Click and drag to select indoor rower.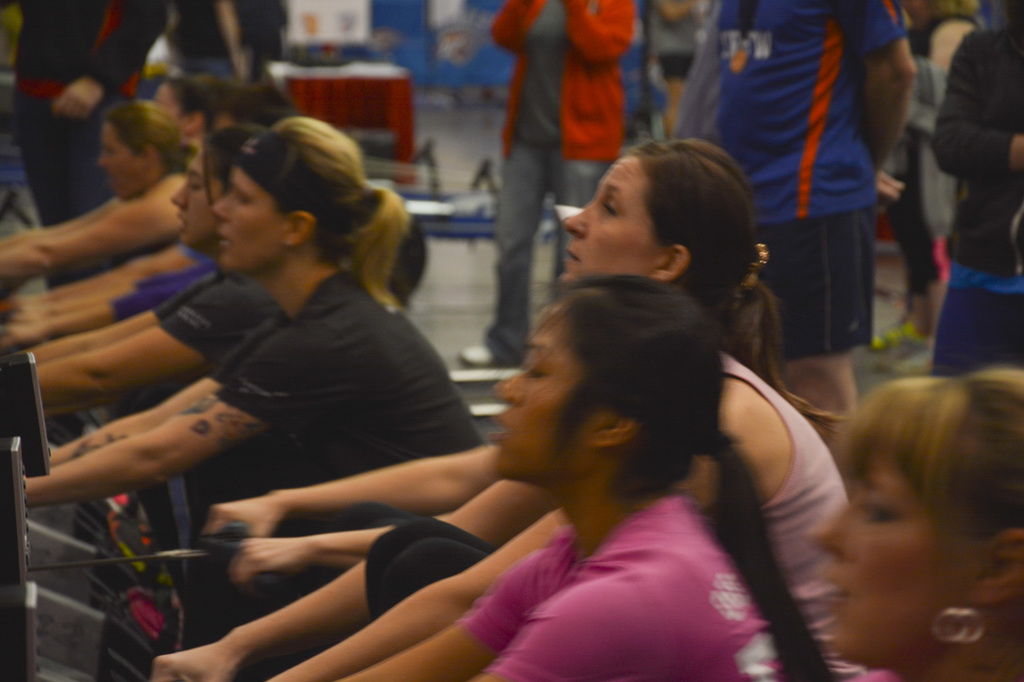
Selection: [2, 437, 219, 681].
